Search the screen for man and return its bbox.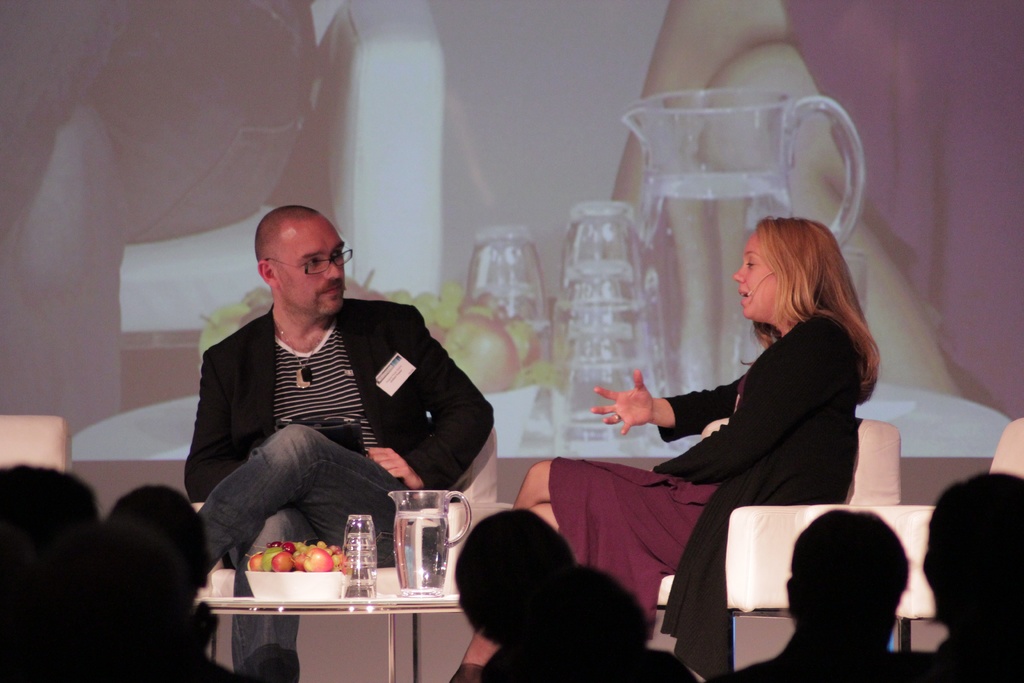
Found: x1=920 y1=470 x2=1023 y2=682.
